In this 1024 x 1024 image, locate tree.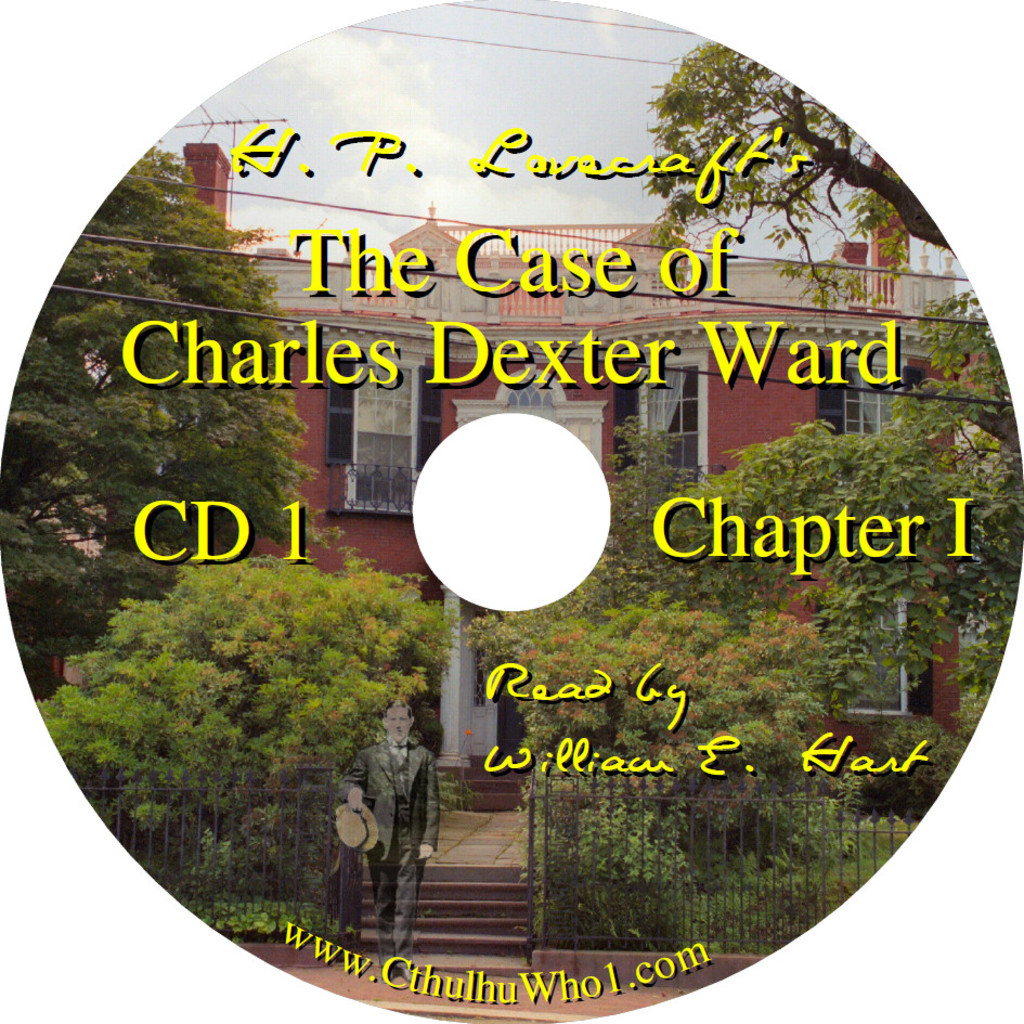
Bounding box: crop(0, 151, 336, 671).
